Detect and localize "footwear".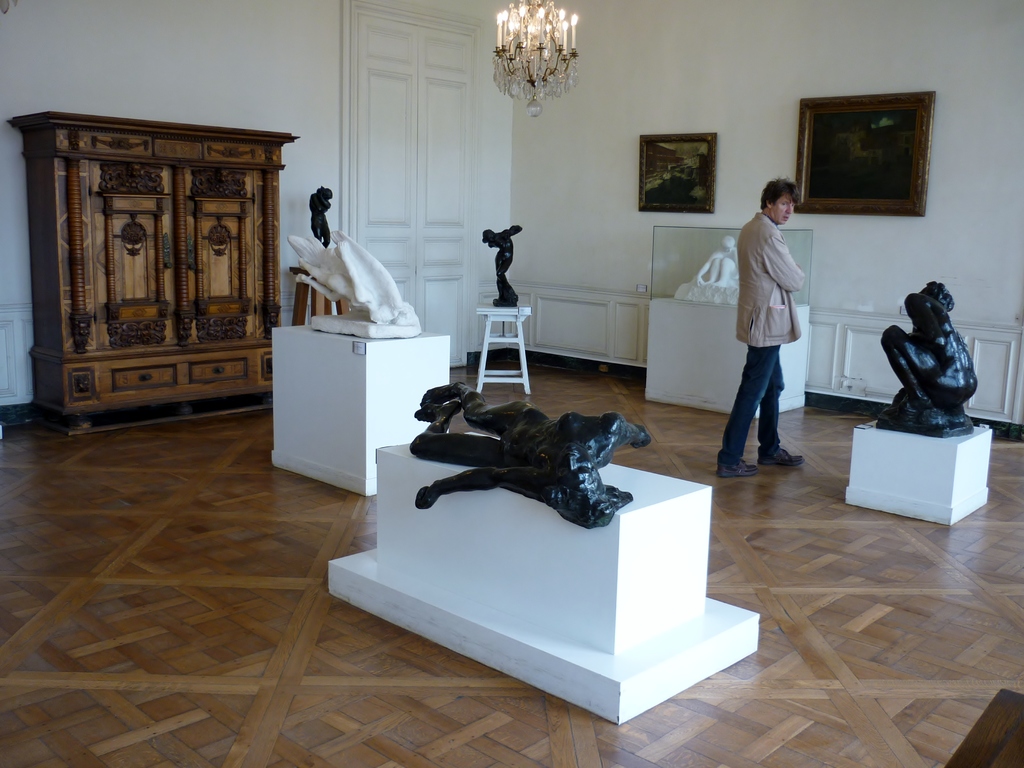
Localized at [left=717, top=458, right=759, bottom=475].
